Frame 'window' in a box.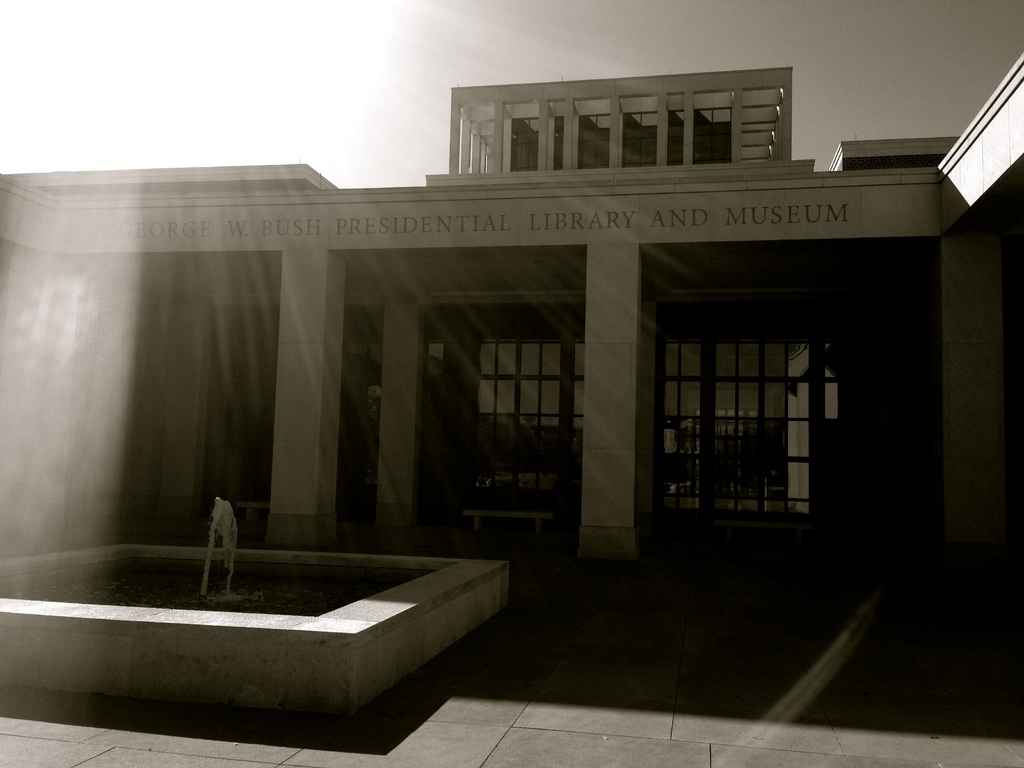
{"x1": 509, "y1": 115, "x2": 540, "y2": 172}.
